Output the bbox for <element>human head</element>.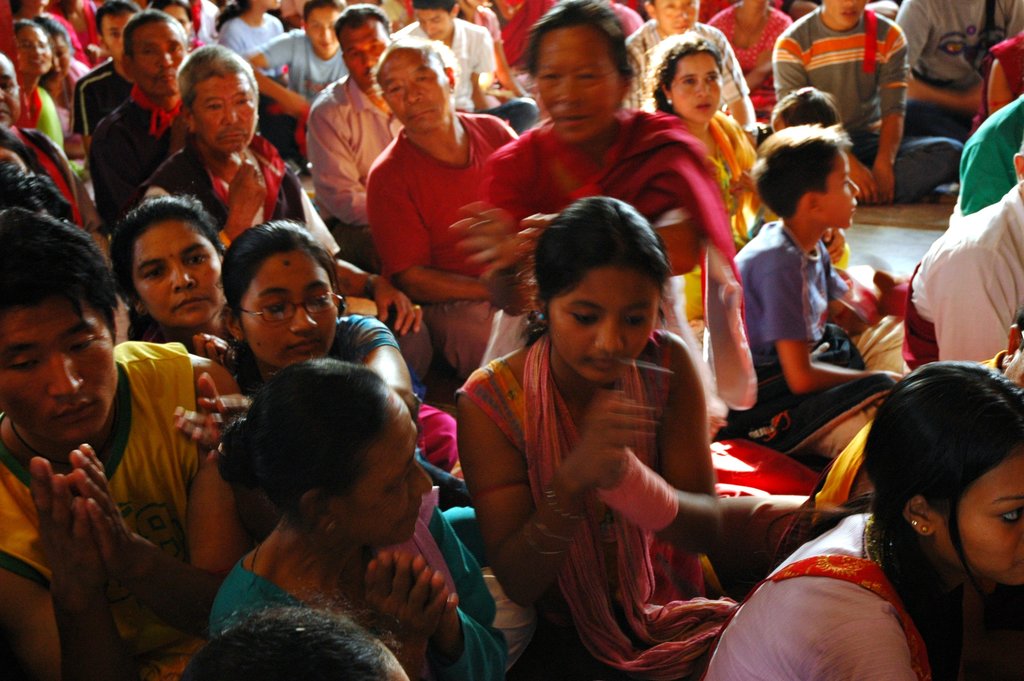
12,18,54,78.
